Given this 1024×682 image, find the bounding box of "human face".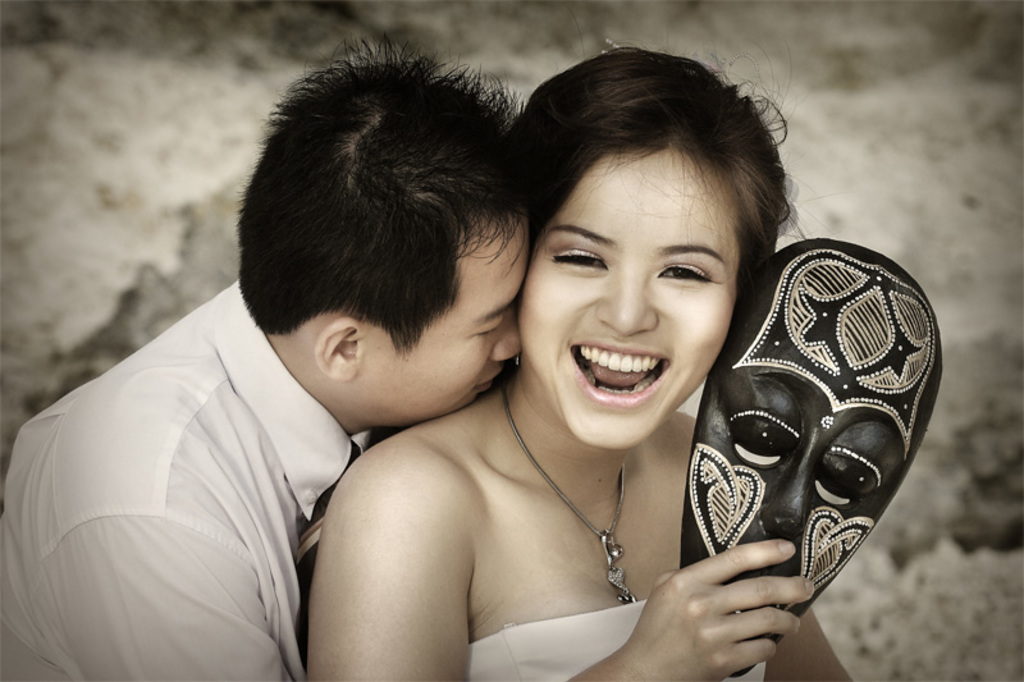
<bbox>677, 234, 946, 678</bbox>.
